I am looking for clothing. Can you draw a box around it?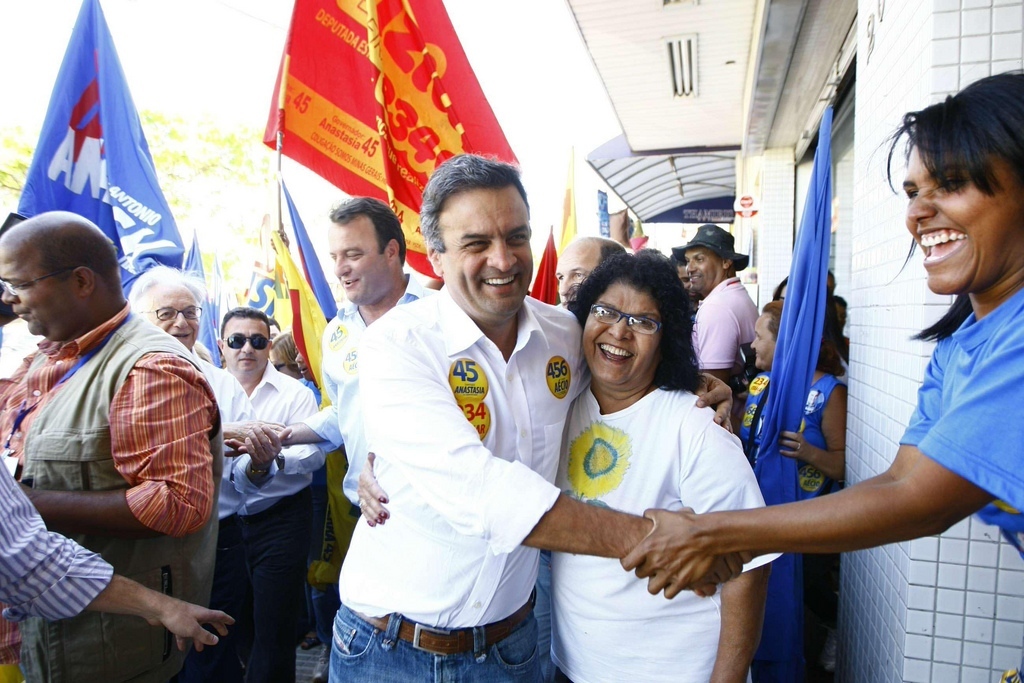
Sure, the bounding box is (x1=688, y1=275, x2=764, y2=387).
